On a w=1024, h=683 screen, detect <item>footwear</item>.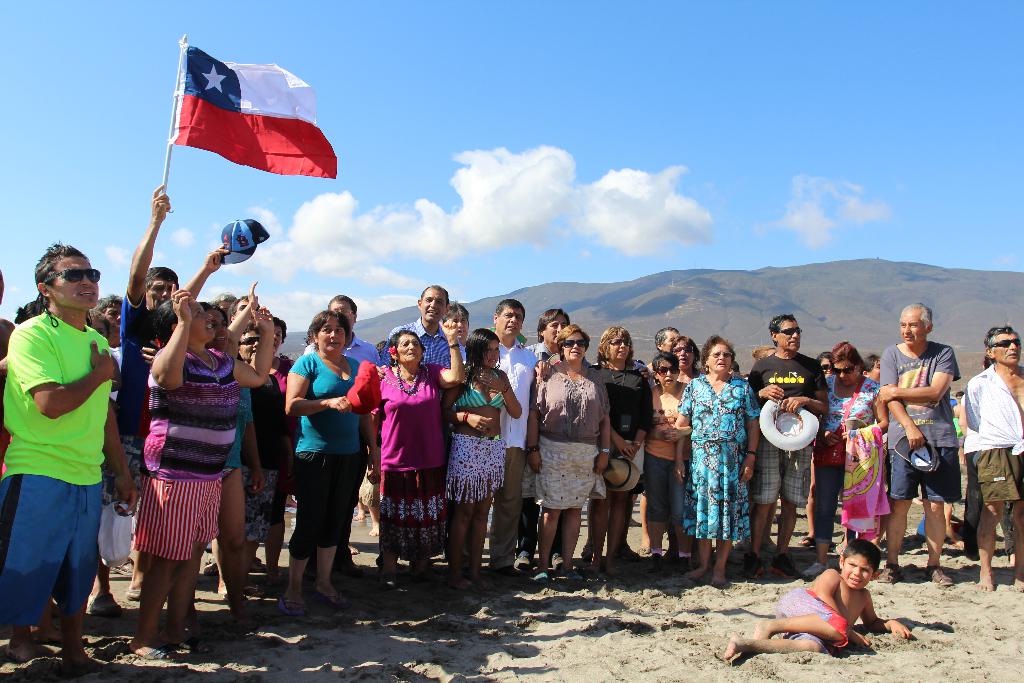
[833, 543, 849, 557].
